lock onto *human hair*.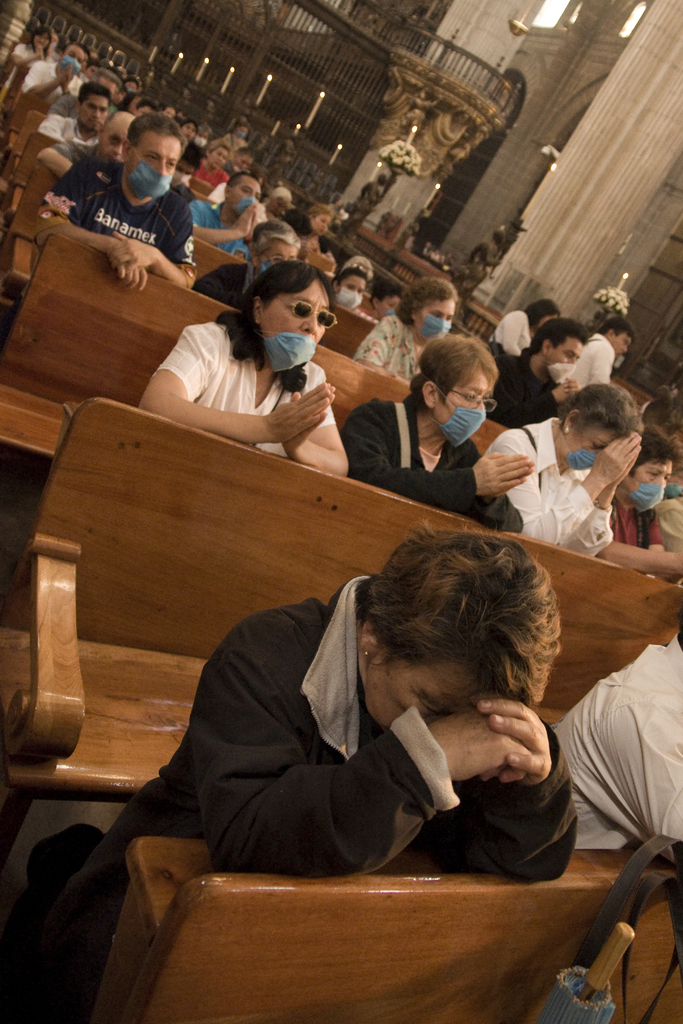
Locked: bbox=[127, 115, 185, 150].
